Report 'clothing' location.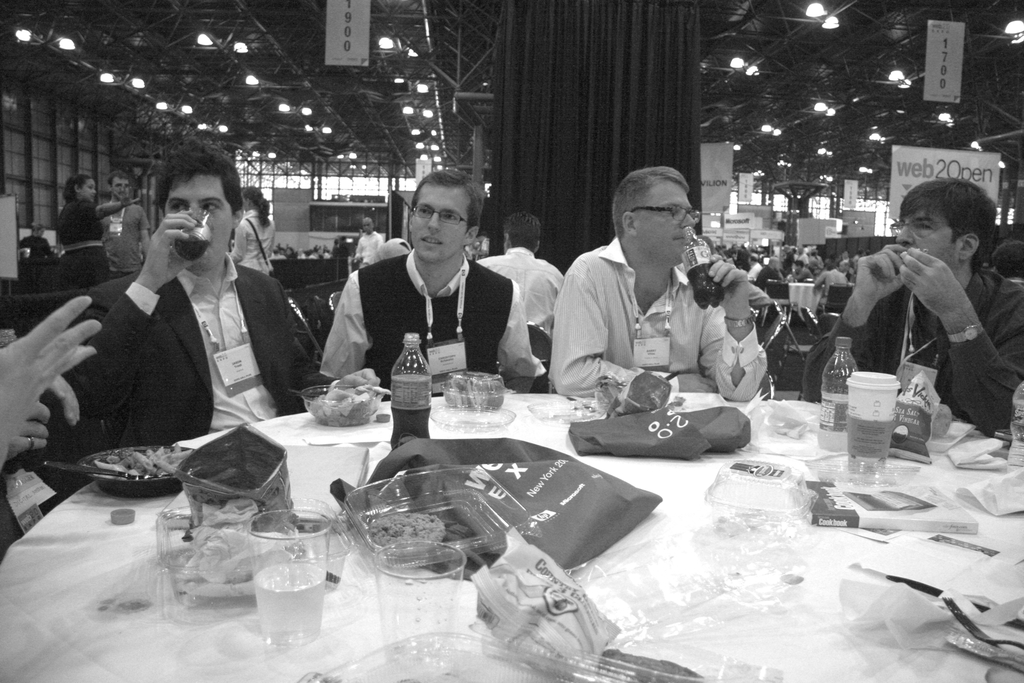
Report: 54:192:122:285.
